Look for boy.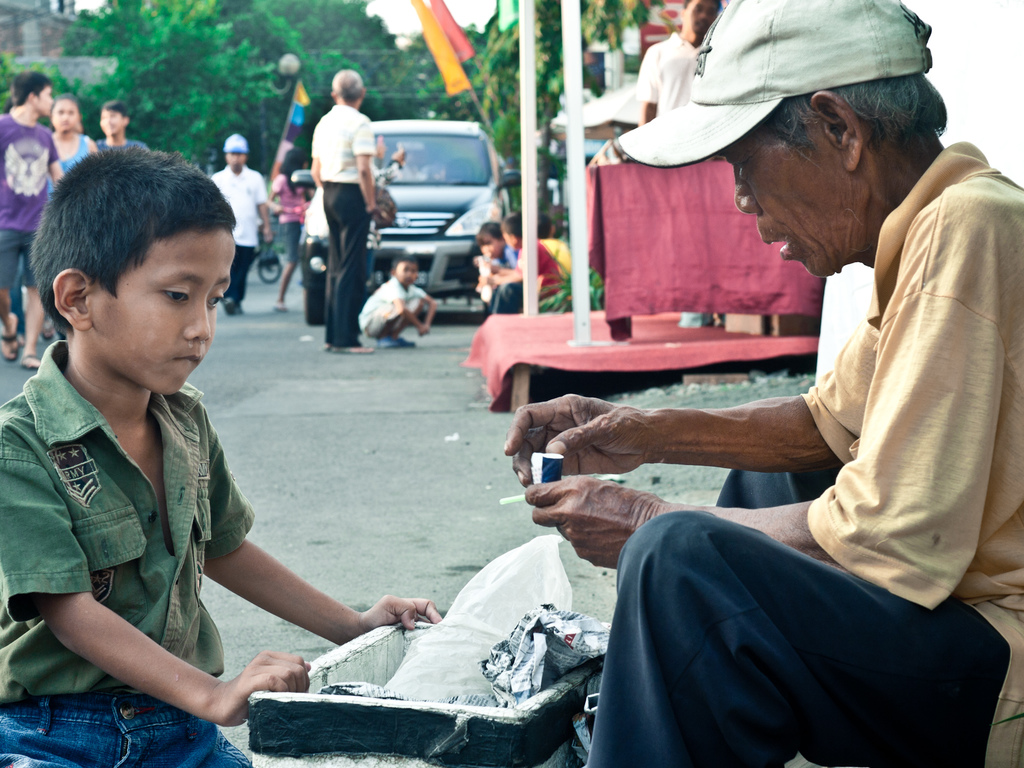
Found: 99, 104, 150, 151.
